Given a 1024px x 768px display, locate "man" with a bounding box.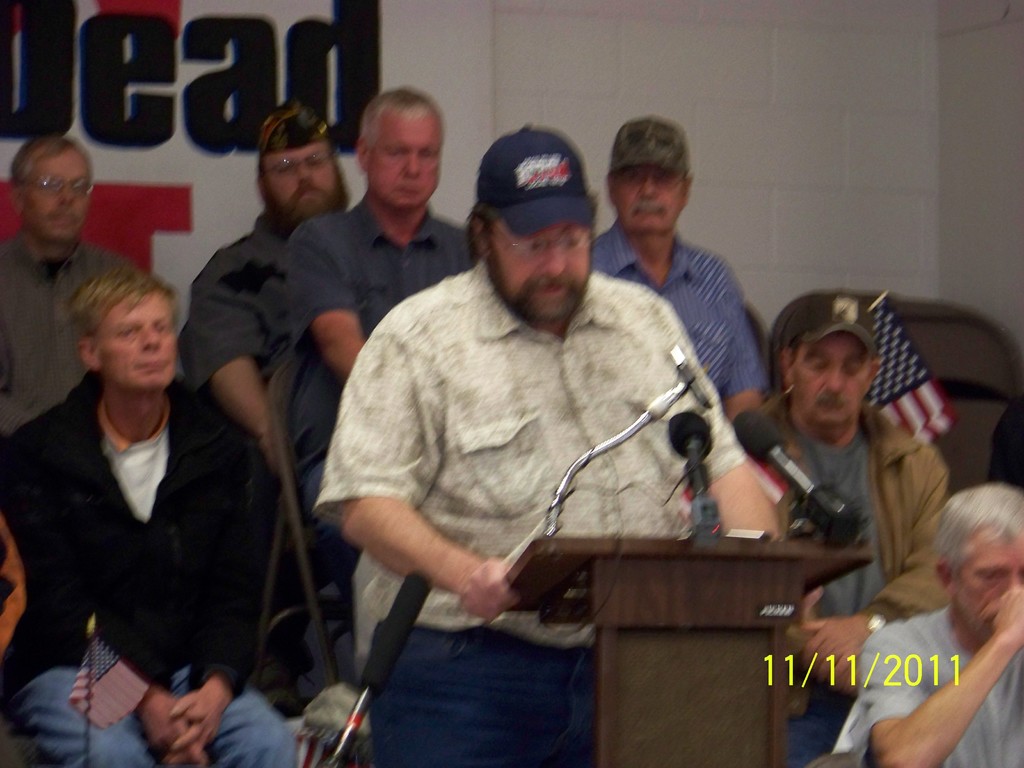
Located: x1=180, y1=93, x2=352, y2=603.
